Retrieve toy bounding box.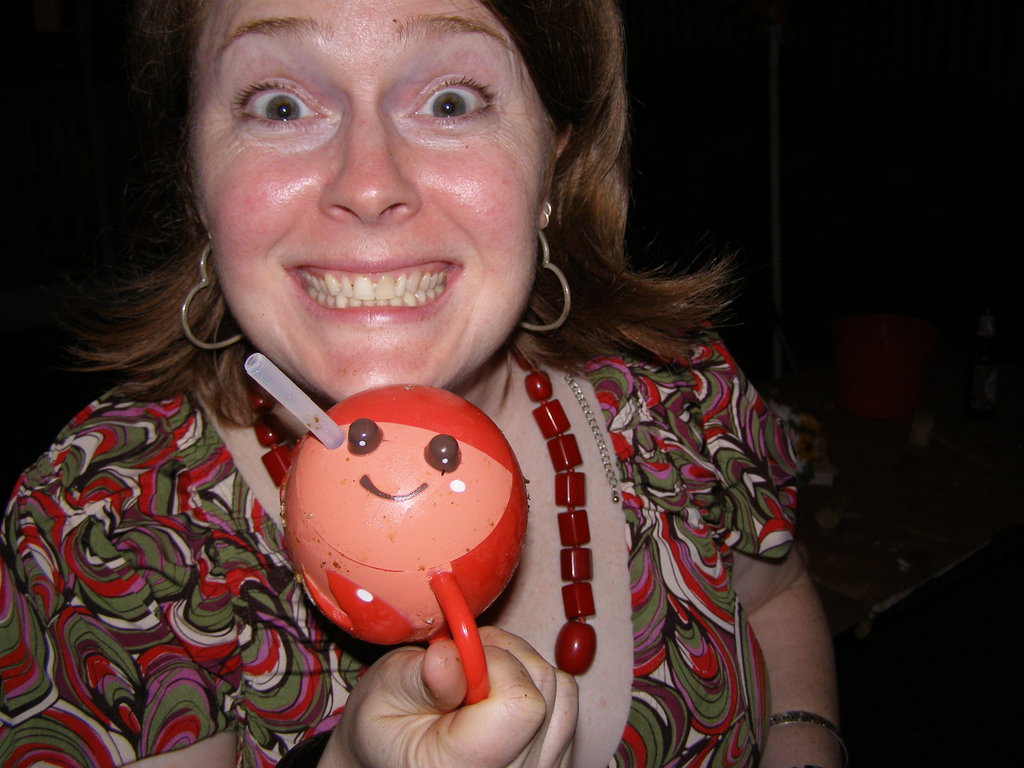
Bounding box: 245:348:567:678.
